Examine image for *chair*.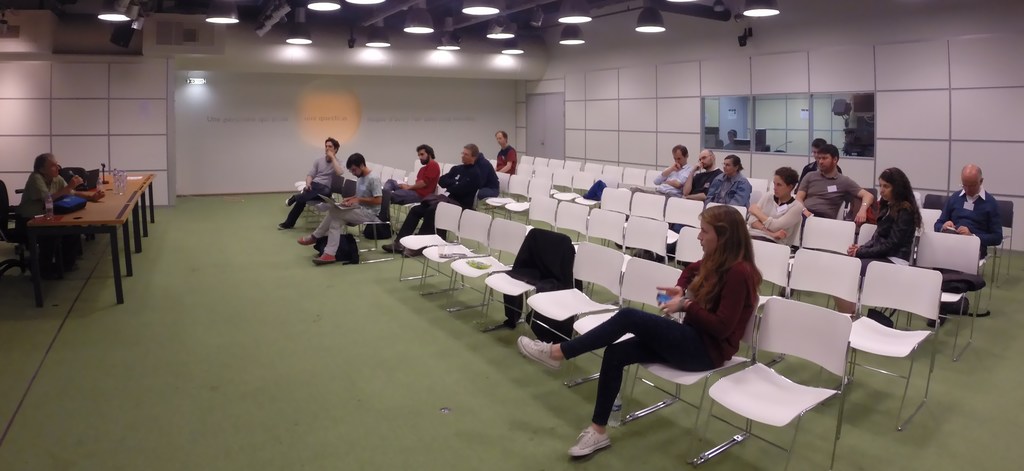
Examination result: [641, 169, 666, 188].
